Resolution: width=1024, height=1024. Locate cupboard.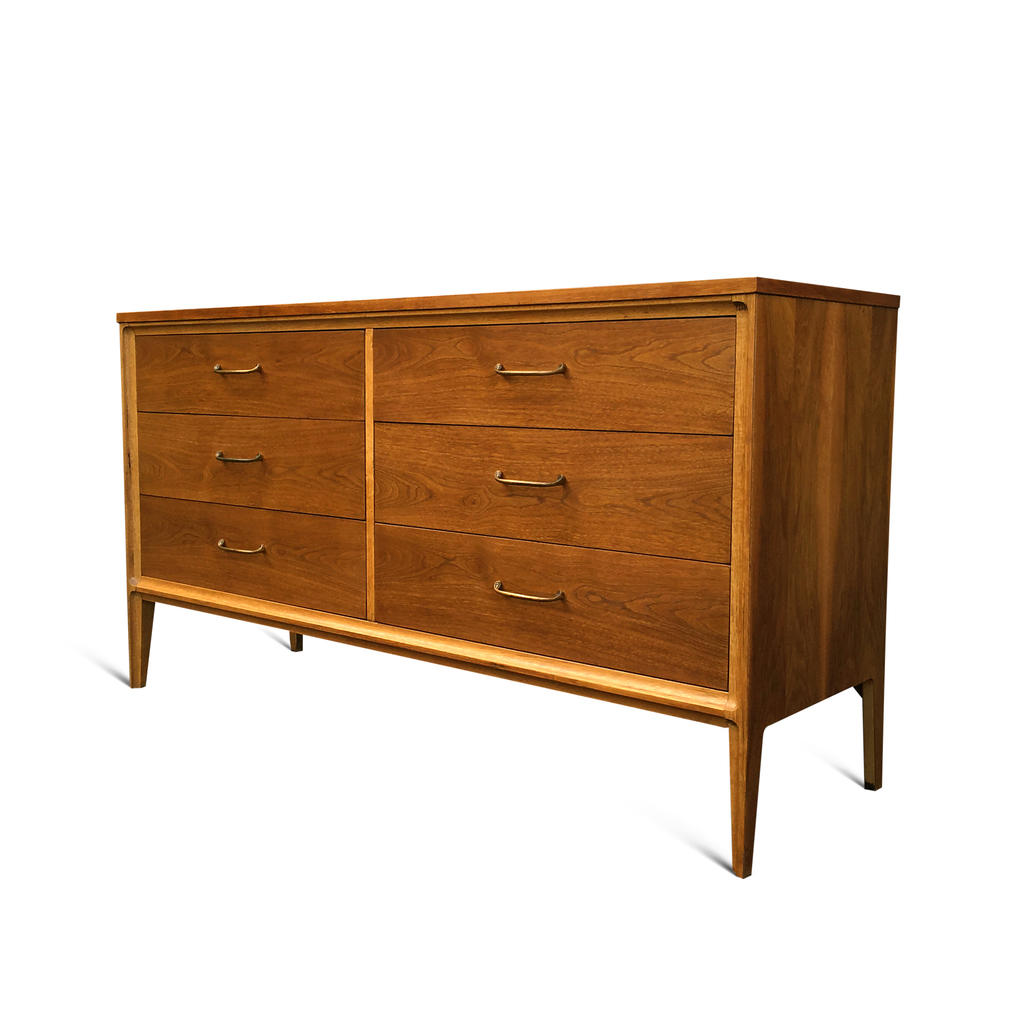
[left=115, top=276, right=899, bottom=875].
